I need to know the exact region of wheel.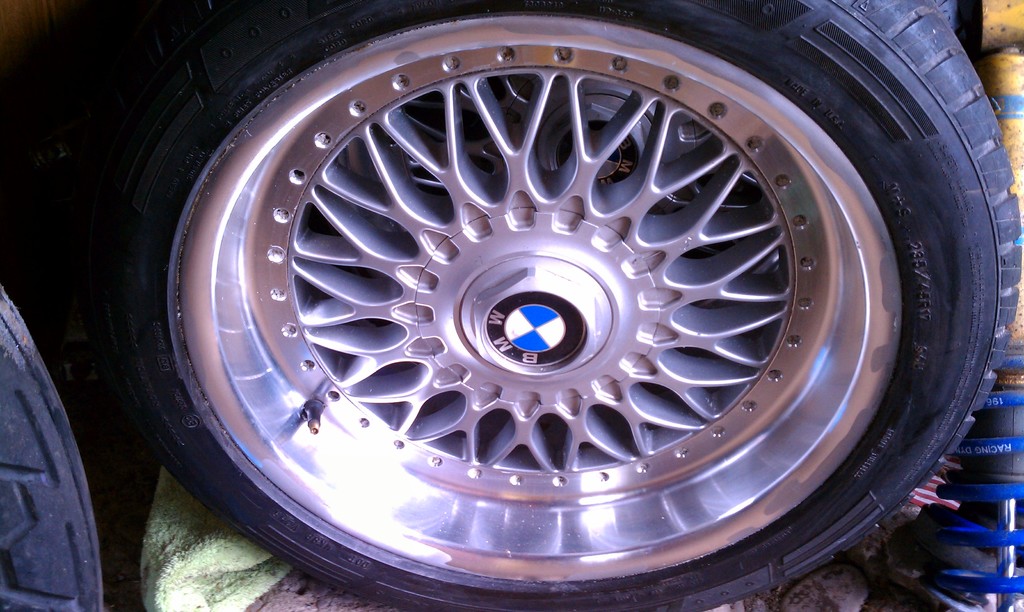
Region: <region>90, 0, 1023, 611</region>.
